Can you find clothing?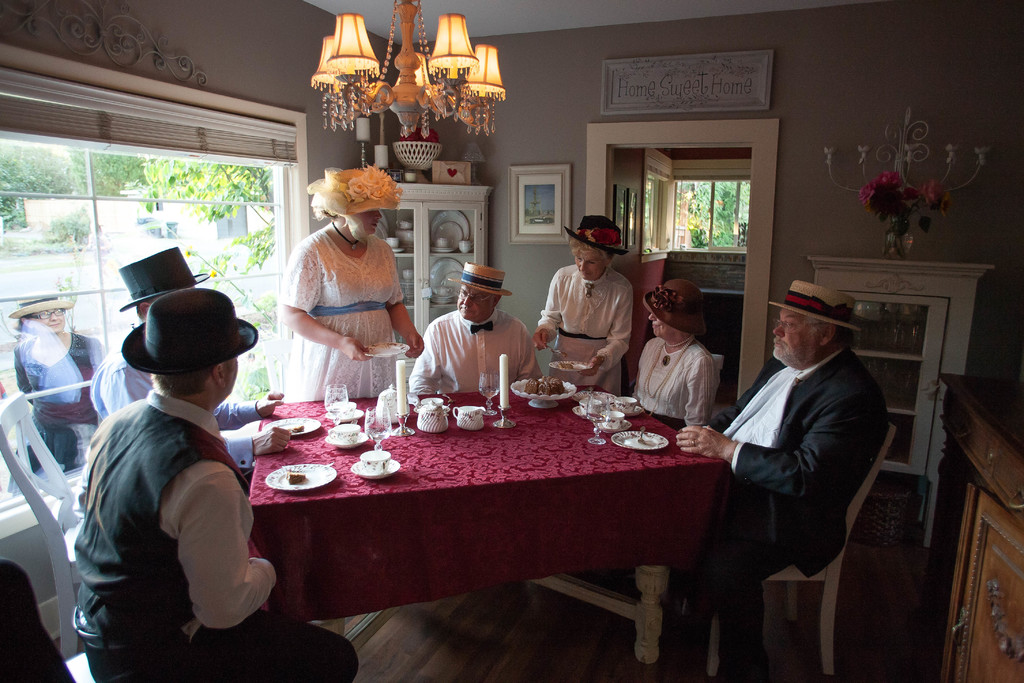
Yes, bounding box: x1=533 y1=273 x2=637 y2=392.
